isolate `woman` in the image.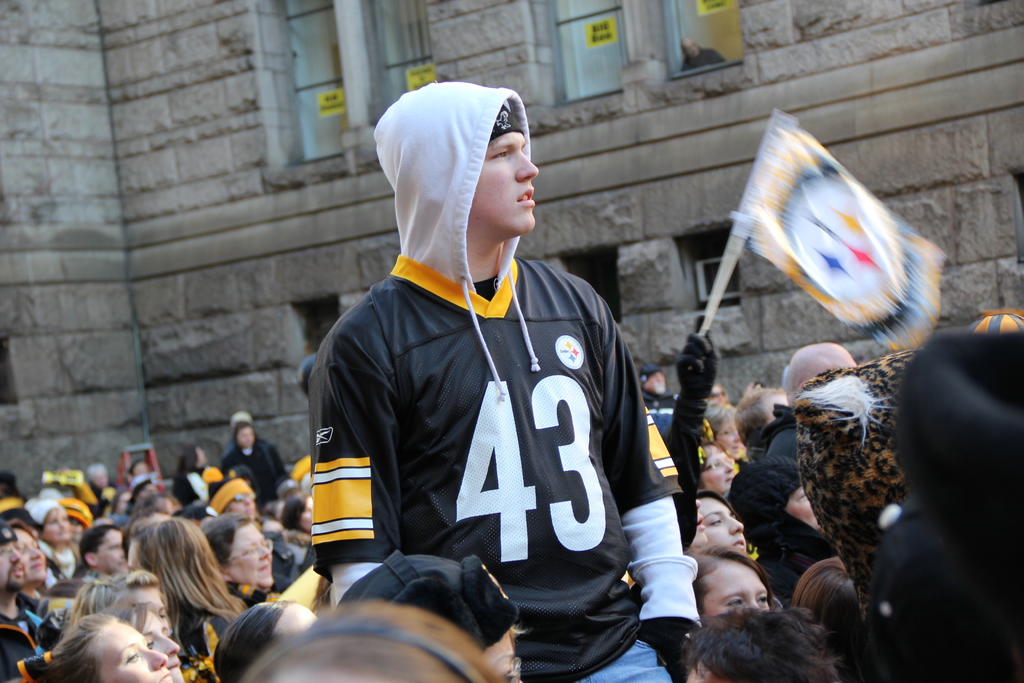
Isolated region: box=[16, 609, 174, 682].
